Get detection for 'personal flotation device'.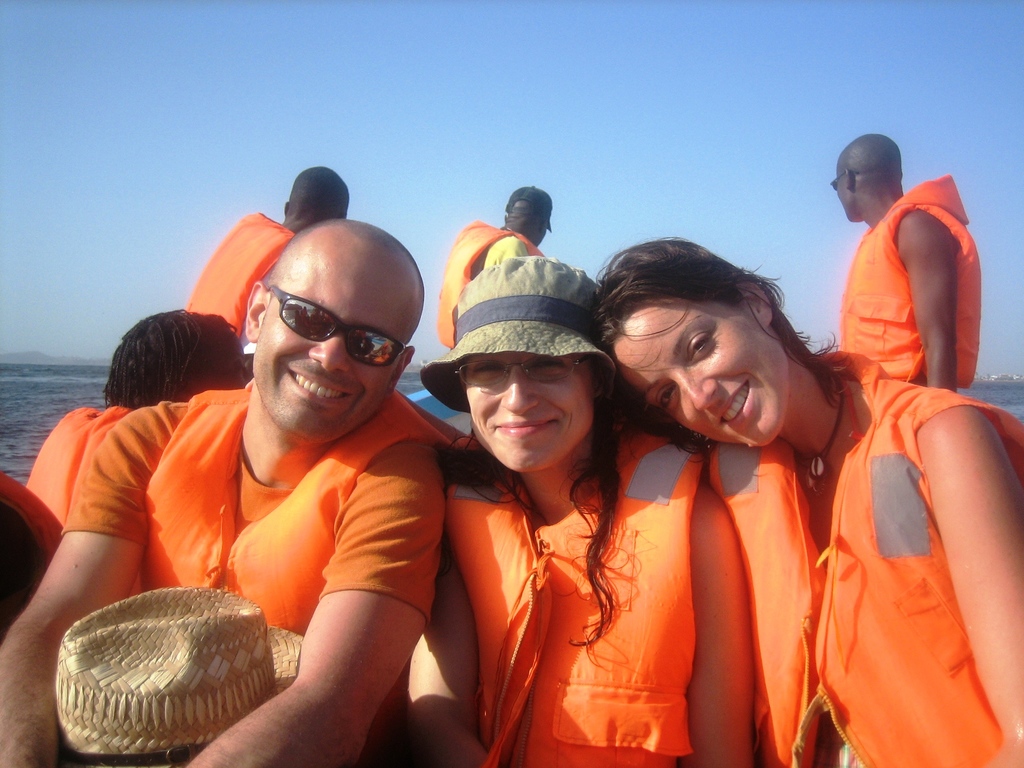
Detection: [440, 422, 708, 767].
